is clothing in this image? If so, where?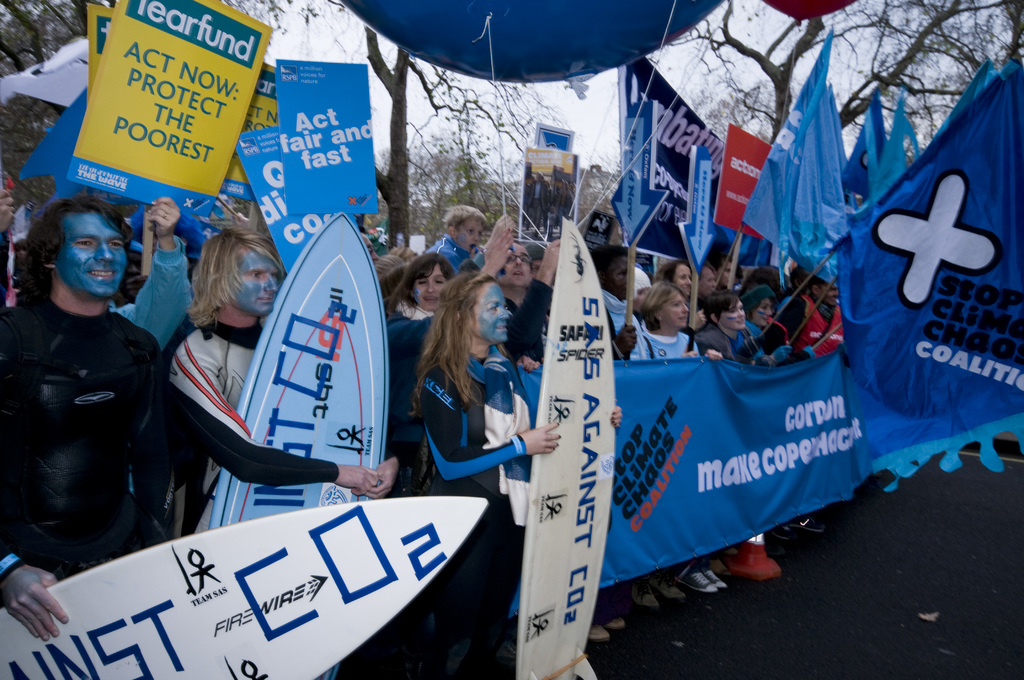
Yes, at [642, 330, 694, 366].
